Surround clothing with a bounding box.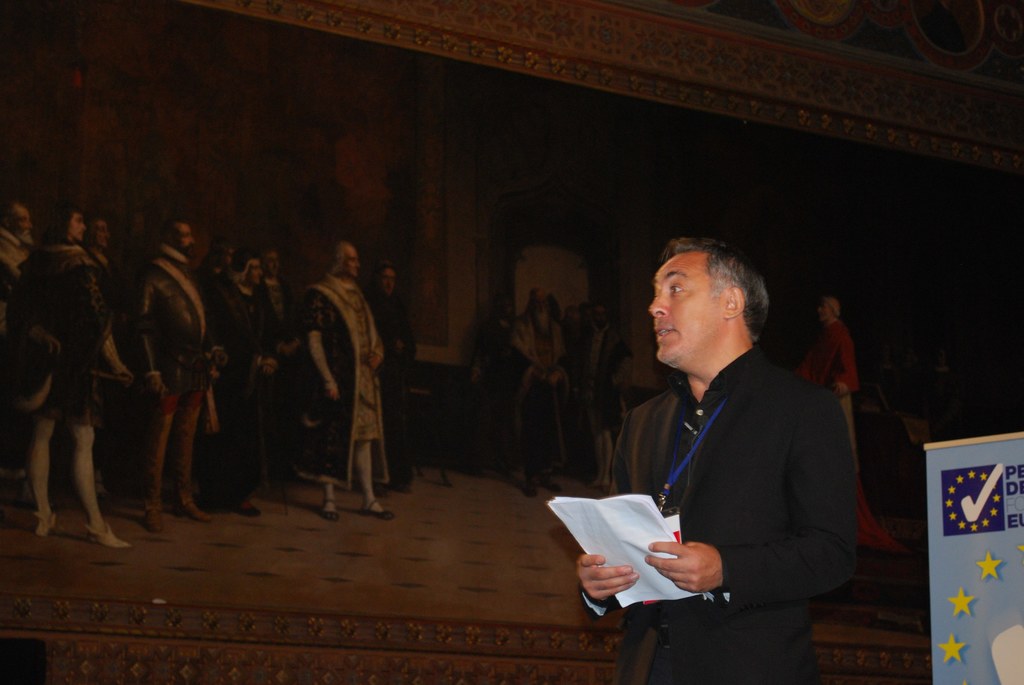
<box>576,304,866,652</box>.
